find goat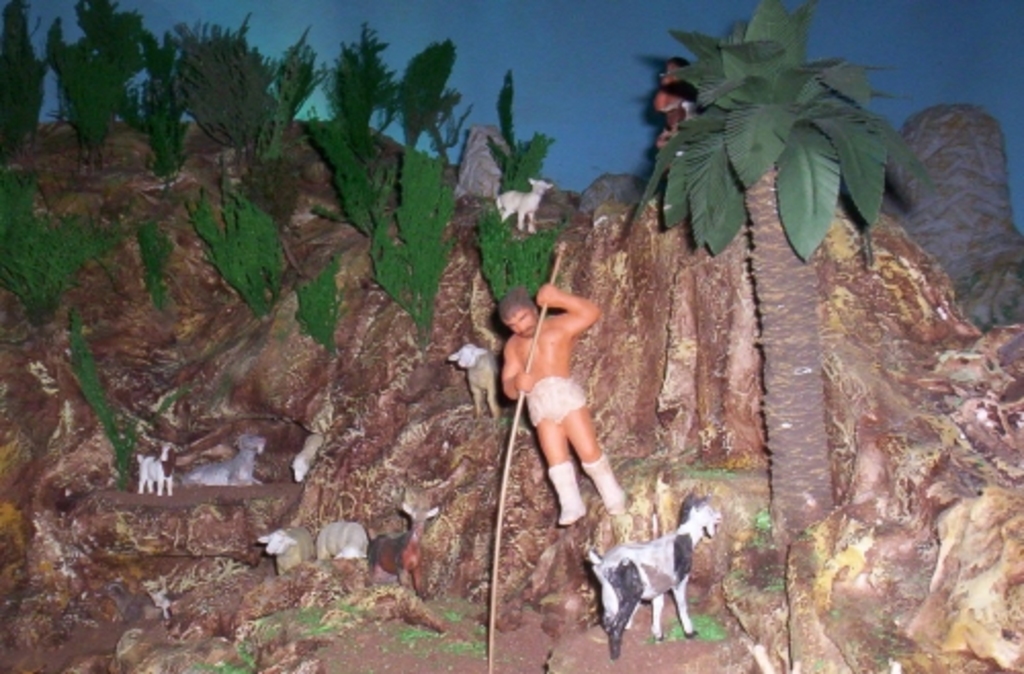
360, 500, 442, 602
